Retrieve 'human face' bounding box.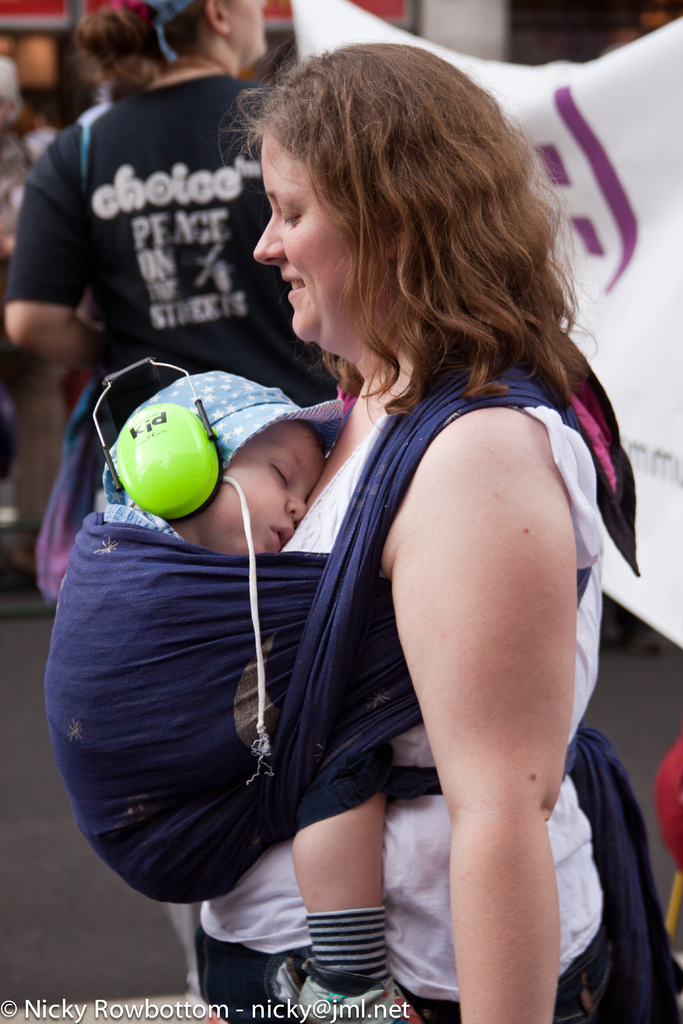
Bounding box: bbox(222, 0, 264, 58).
